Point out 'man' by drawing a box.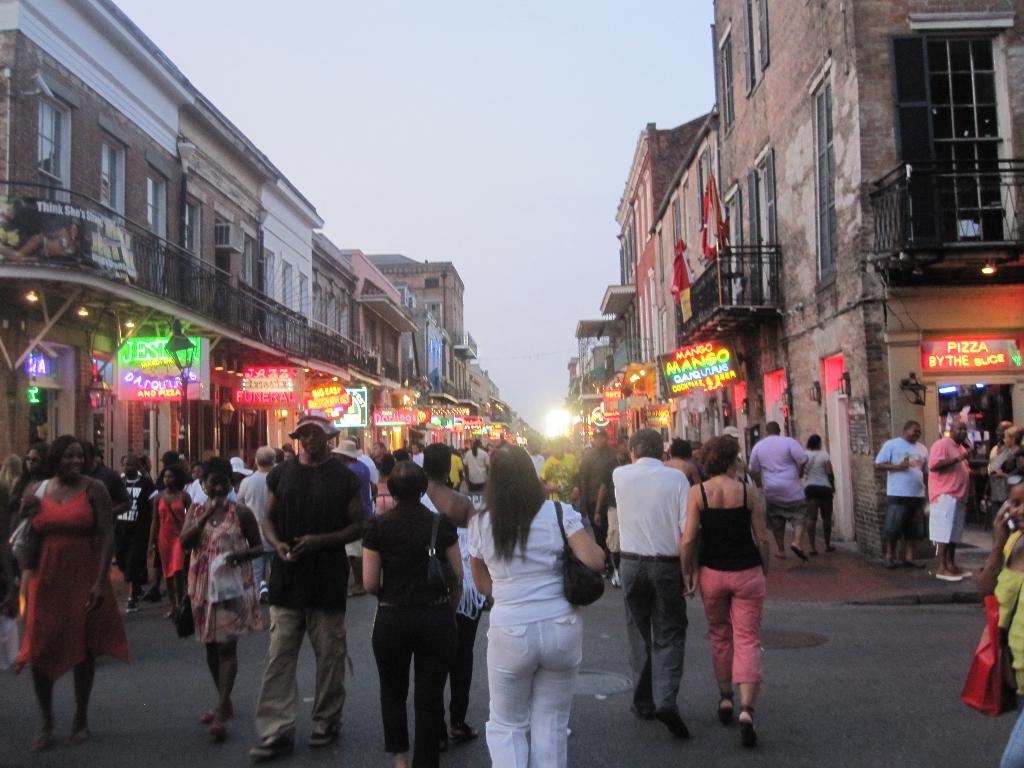
l=607, t=429, r=697, b=742.
